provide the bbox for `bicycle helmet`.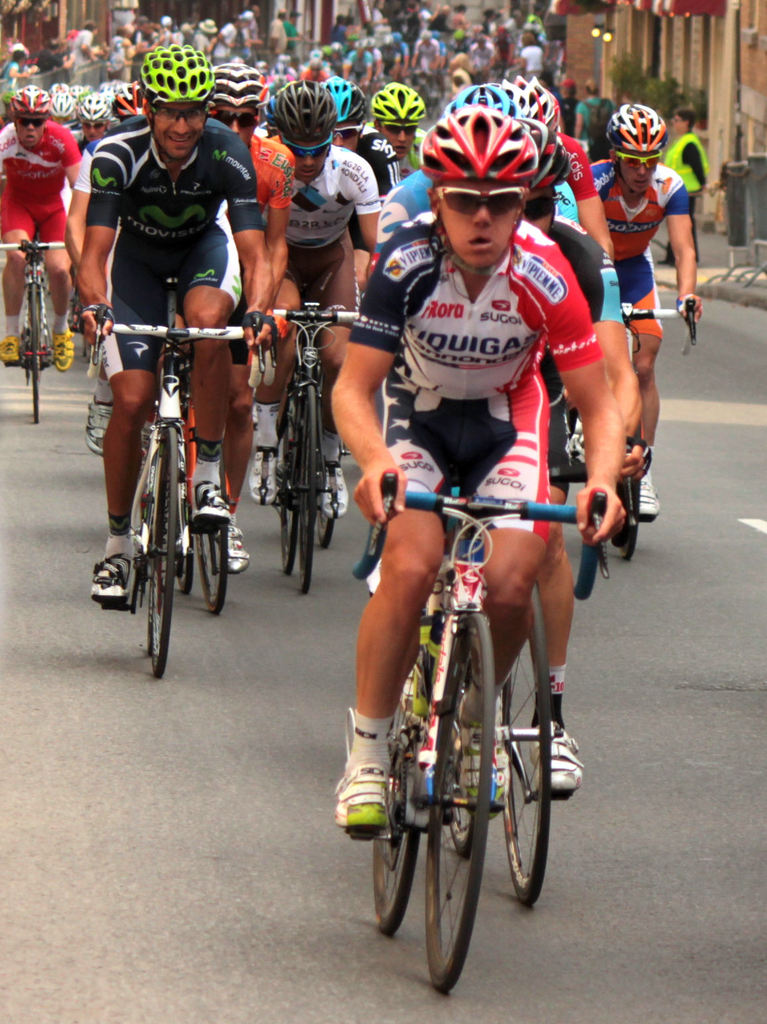
Rect(323, 72, 365, 125).
